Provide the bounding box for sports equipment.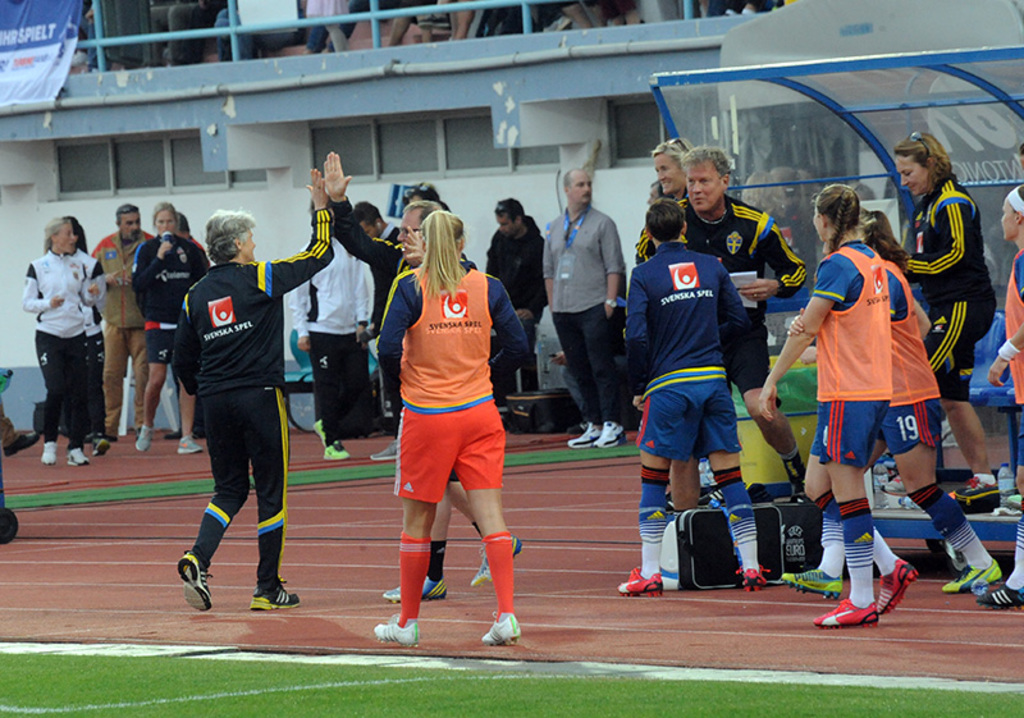
region(938, 555, 1000, 593).
